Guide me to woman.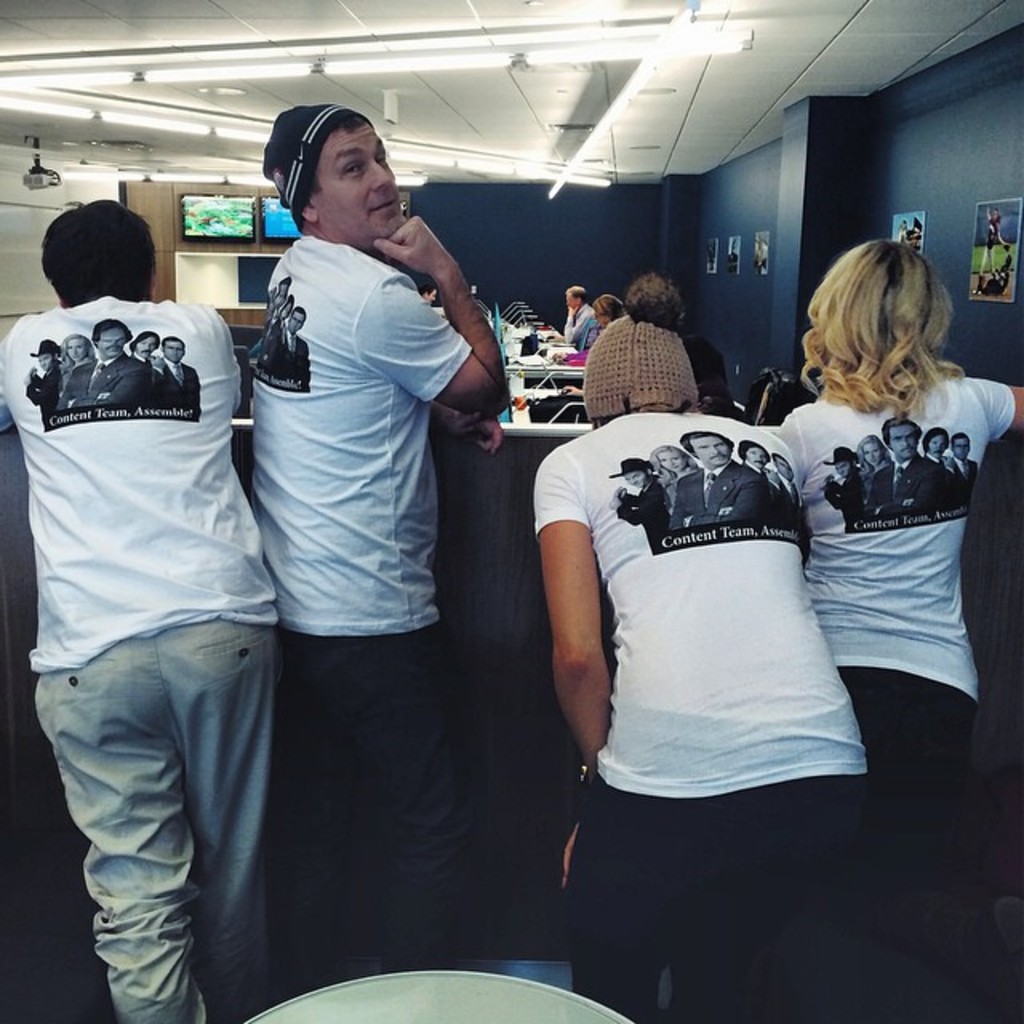
Guidance: <bbox>973, 208, 1008, 294</bbox>.
